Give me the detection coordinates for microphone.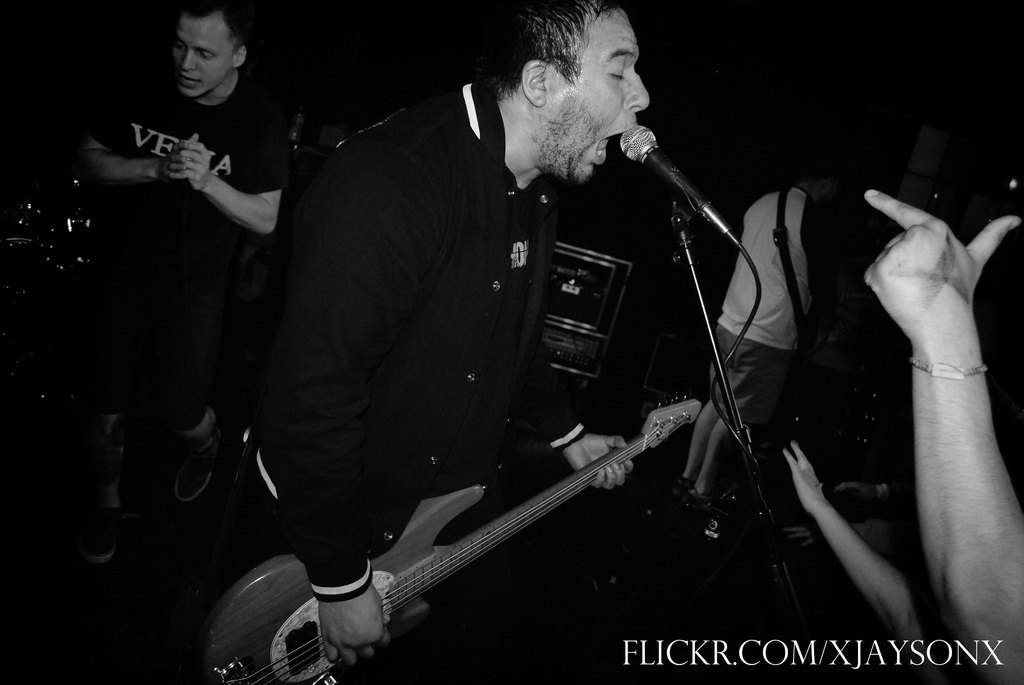
BBox(604, 107, 737, 244).
